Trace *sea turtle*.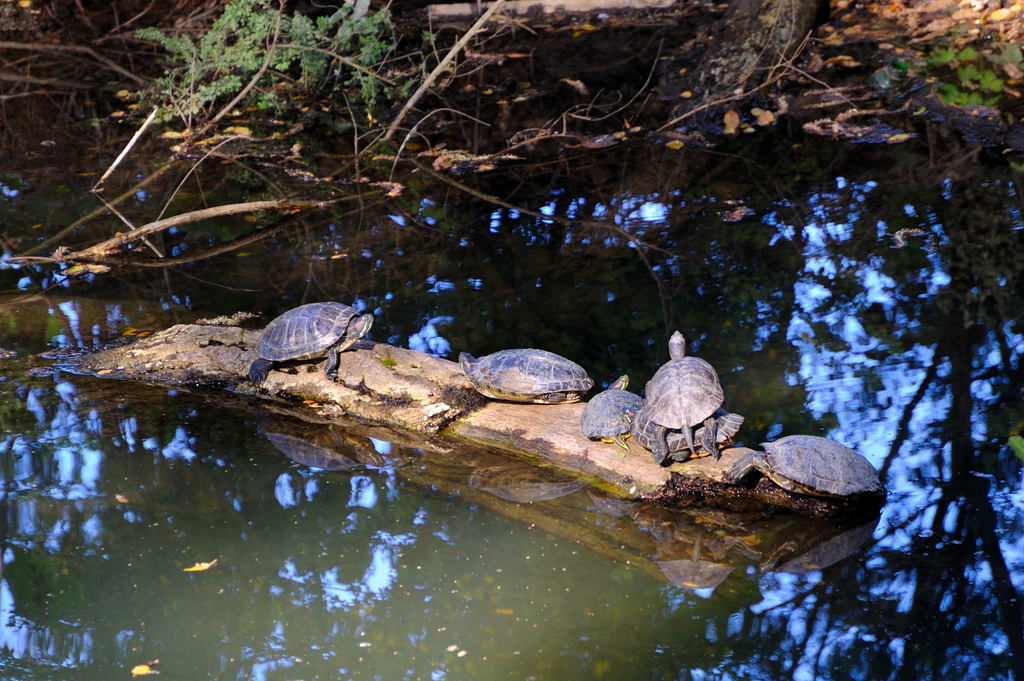
Traced to [626, 403, 745, 461].
